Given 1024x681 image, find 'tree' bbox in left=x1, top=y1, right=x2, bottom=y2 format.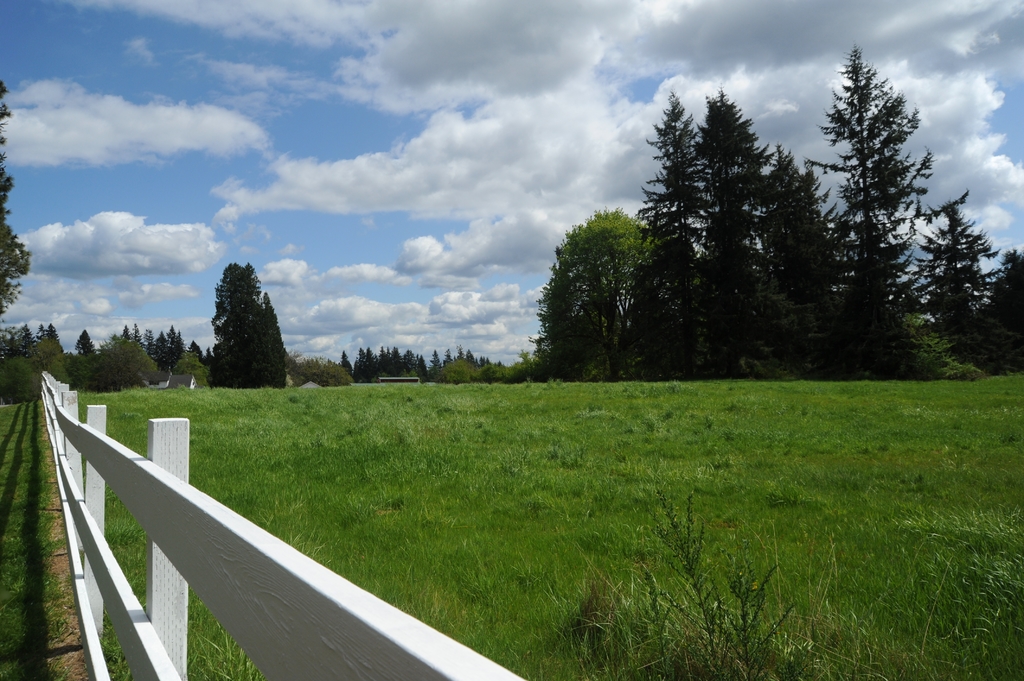
left=908, top=204, right=1000, bottom=371.
